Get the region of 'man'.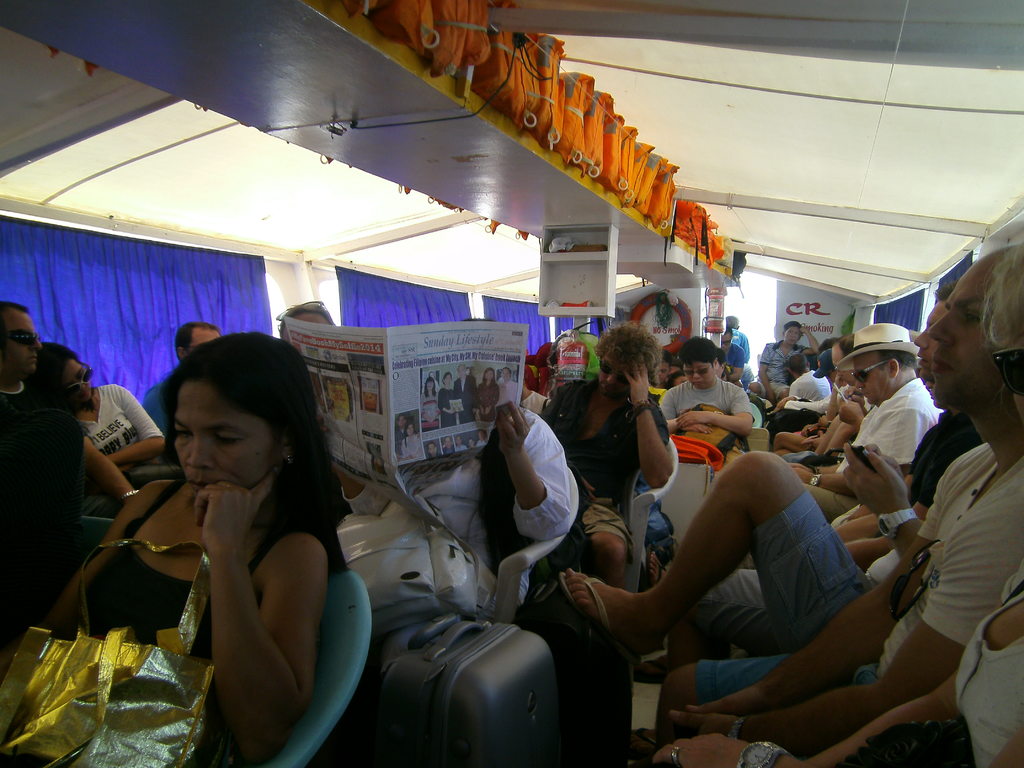
527 323 678 590.
